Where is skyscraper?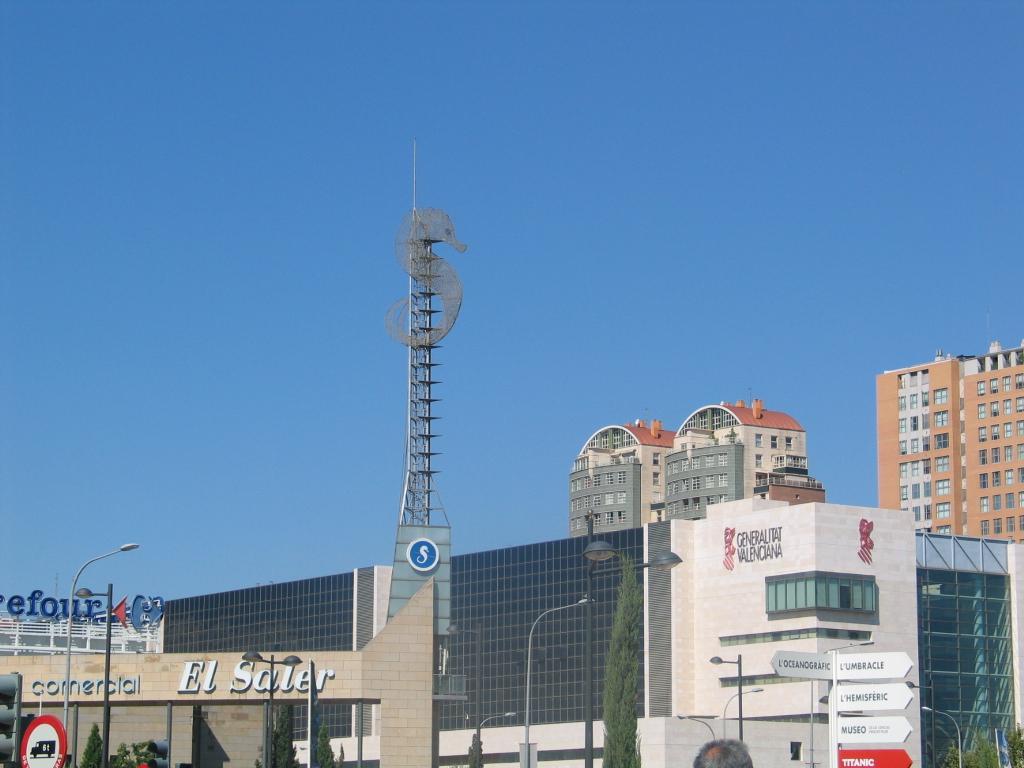
[left=565, top=392, right=814, bottom=531].
